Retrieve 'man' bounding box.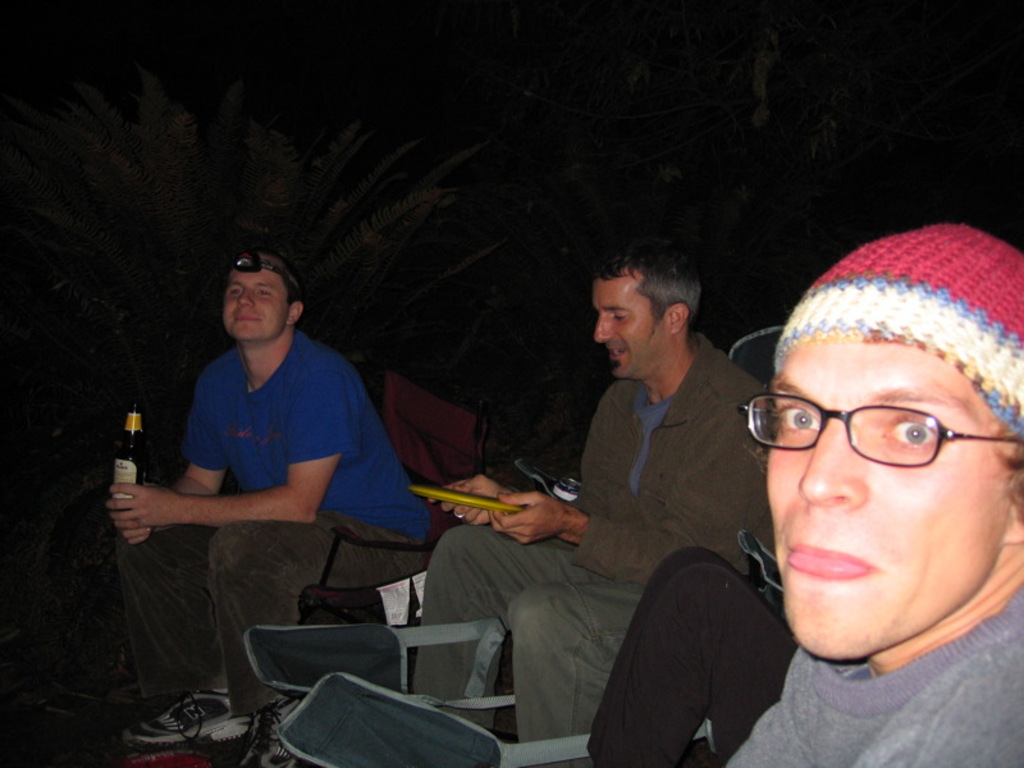
Bounding box: {"left": 102, "top": 251, "right": 430, "bottom": 750}.
